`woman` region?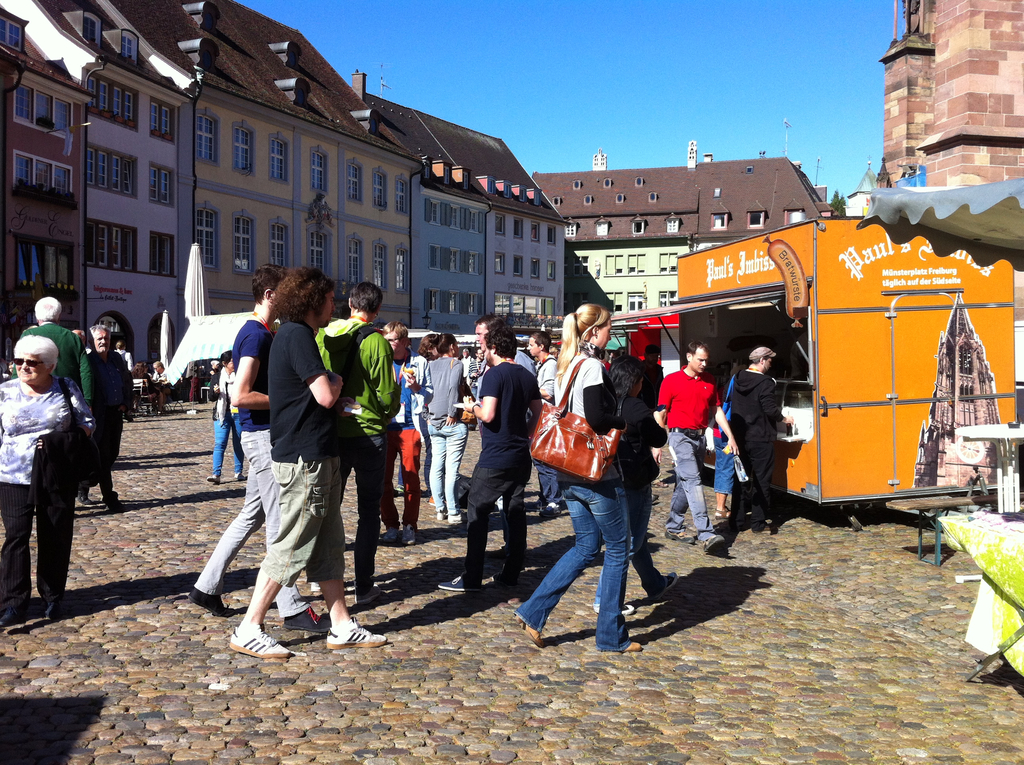
pyautogui.locateOnScreen(200, 348, 248, 486)
